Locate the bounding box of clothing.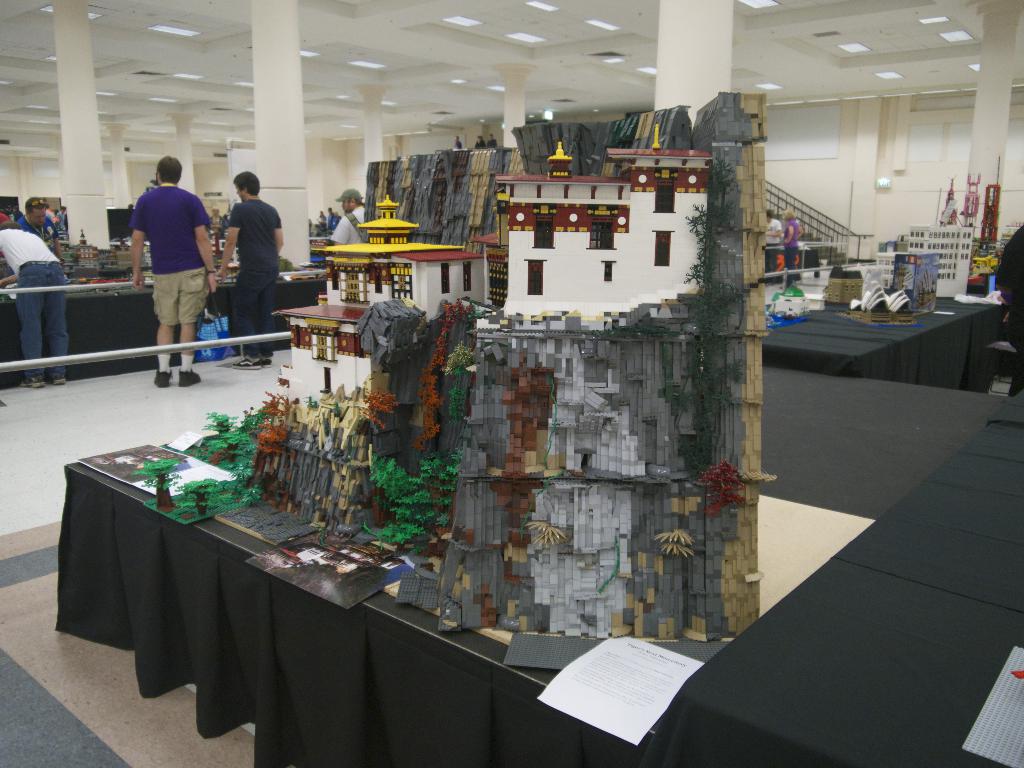
Bounding box: {"left": 324, "top": 213, "right": 333, "bottom": 229}.
